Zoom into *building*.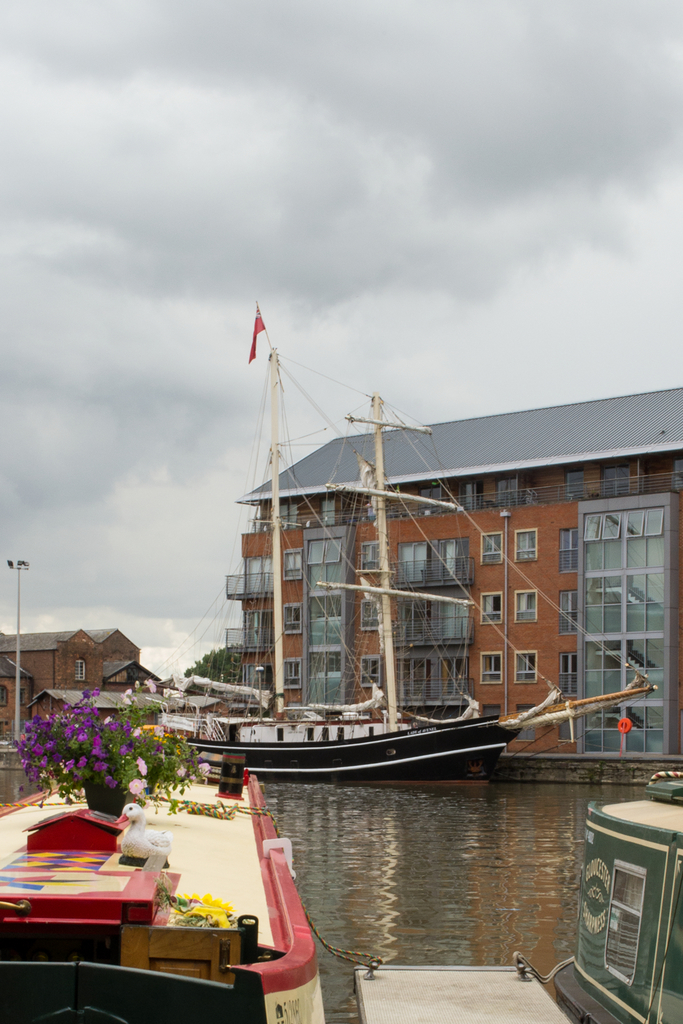
Zoom target: BBox(0, 657, 35, 740).
